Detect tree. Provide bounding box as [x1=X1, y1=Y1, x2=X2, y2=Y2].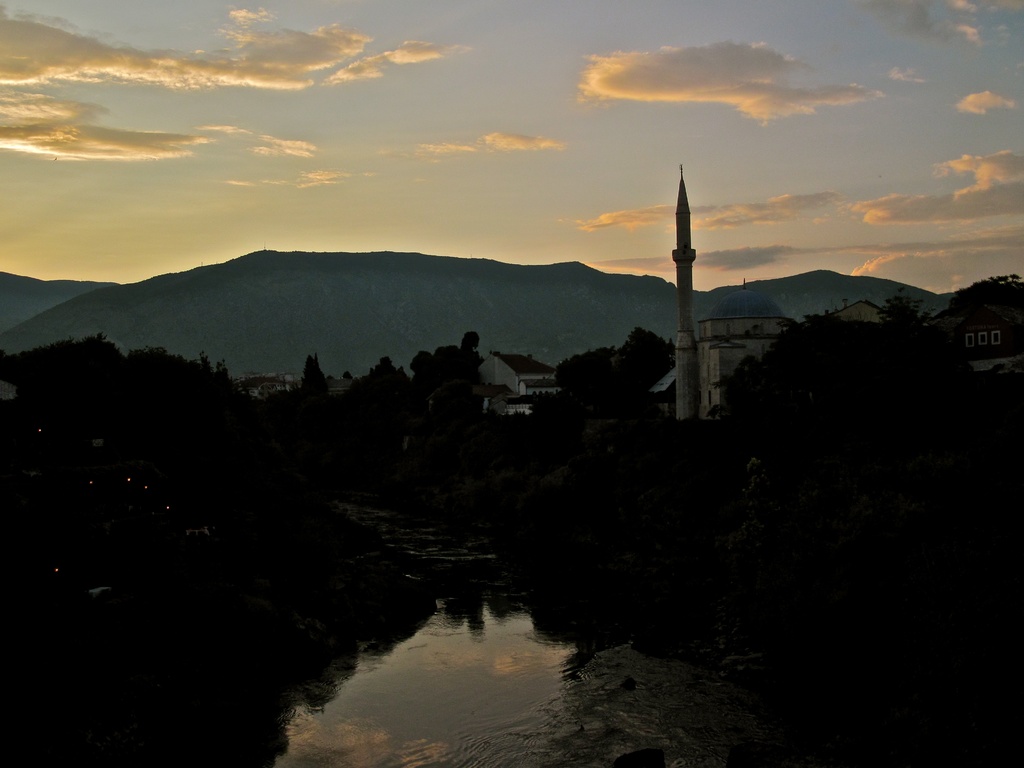
[x1=296, y1=355, x2=330, y2=404].
